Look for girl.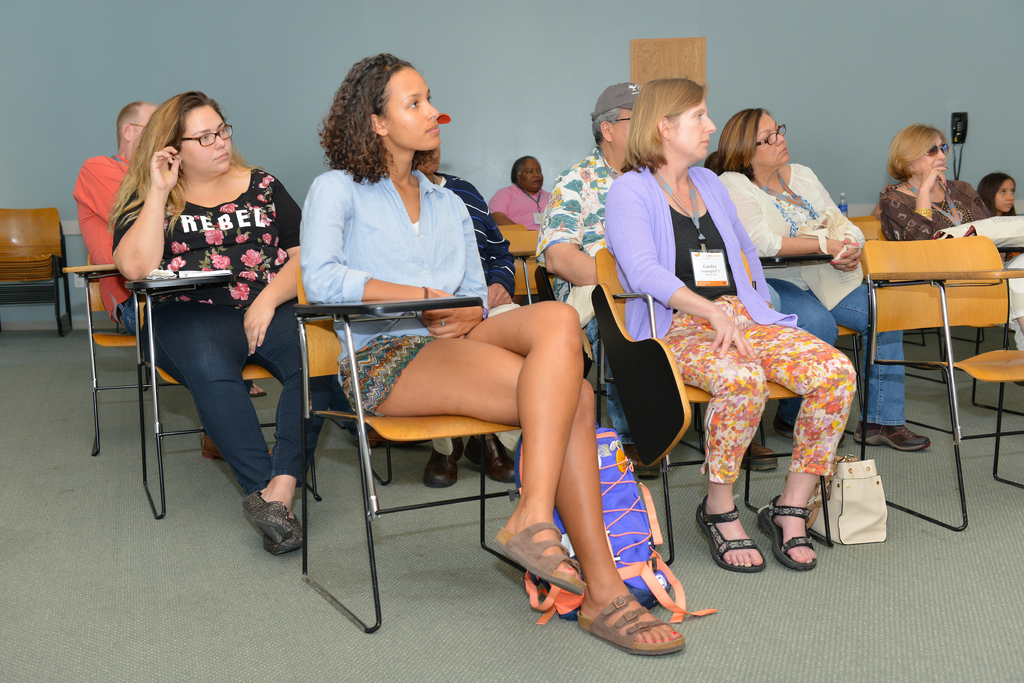
Found: [left=977, top=170, right=1020, bottom=220].
